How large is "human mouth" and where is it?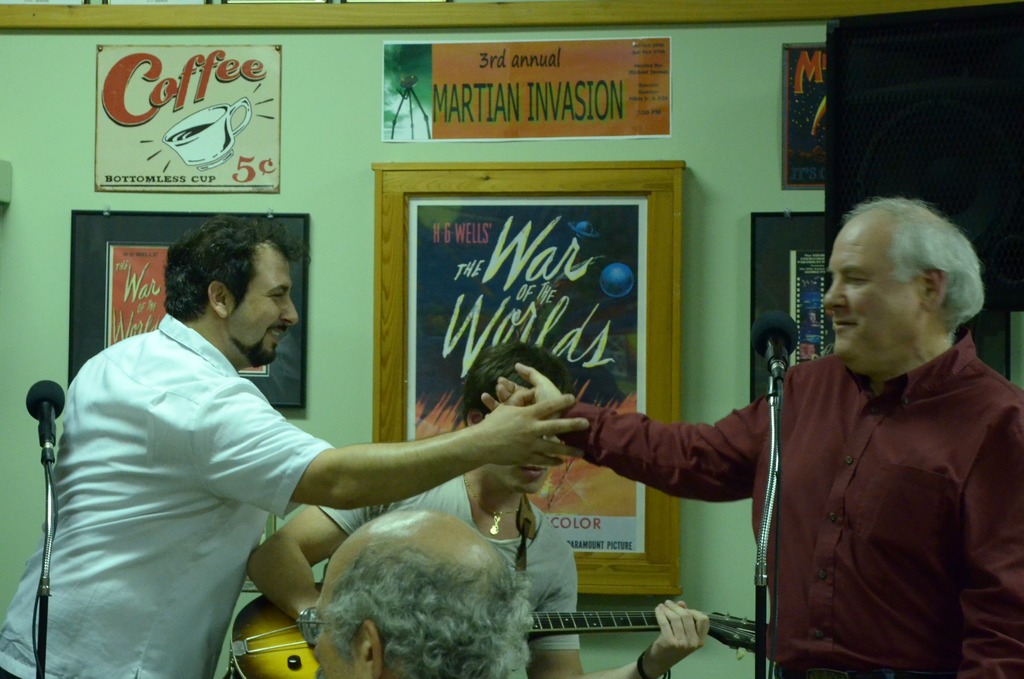
Bounding box: detection(518, 466, 542, 477).
